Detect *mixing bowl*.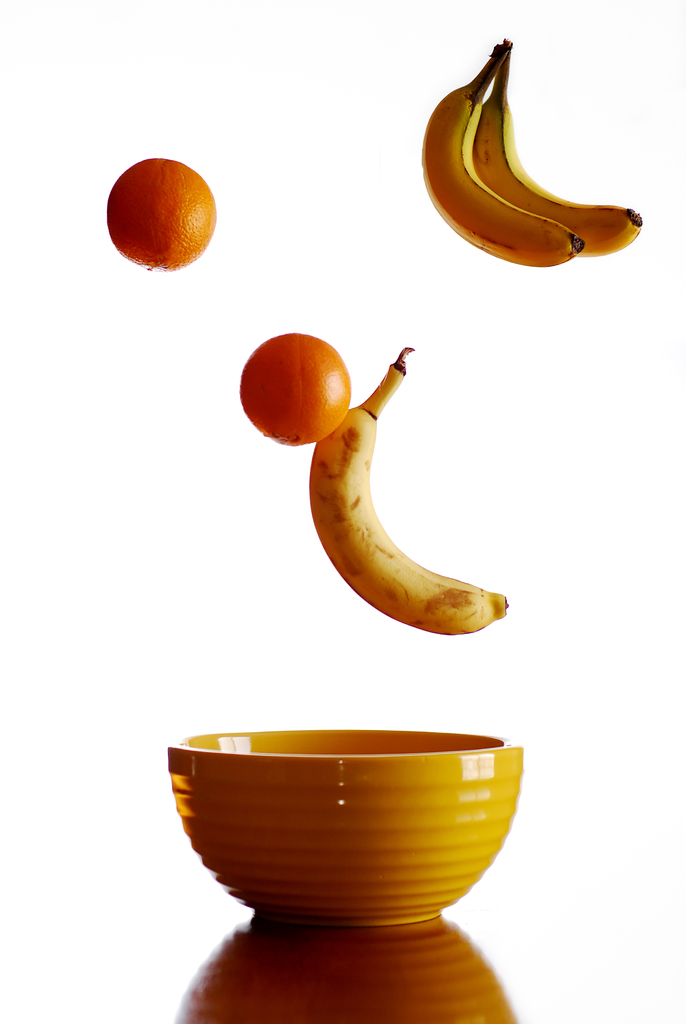
Detected at [191, 728, 523, 947].
